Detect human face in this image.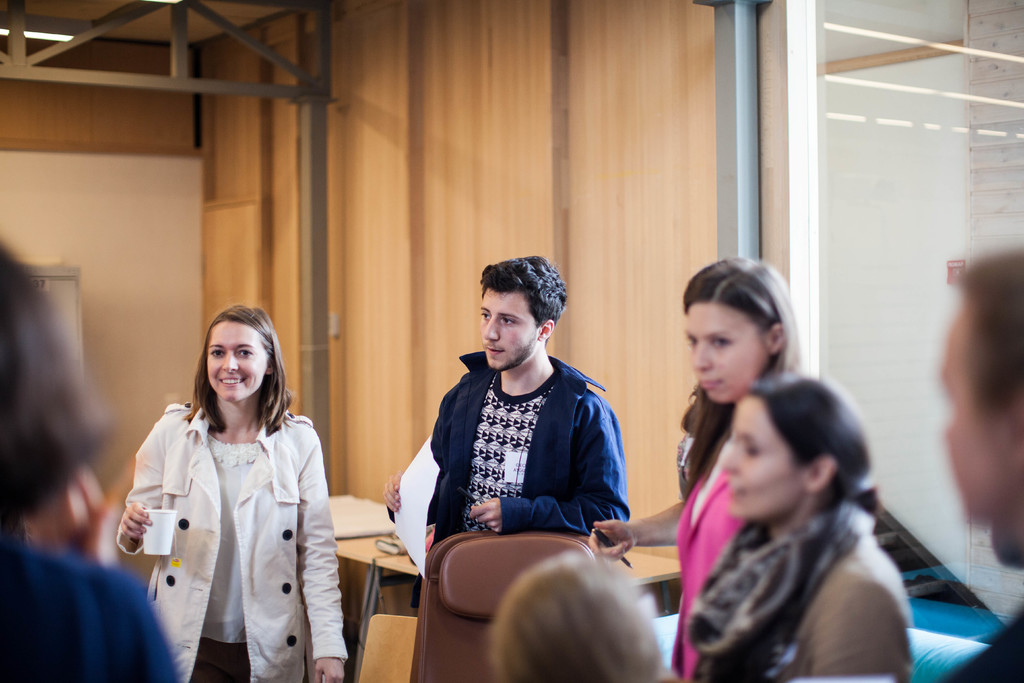
Detection: Rect(676, 295, 768, 400).
